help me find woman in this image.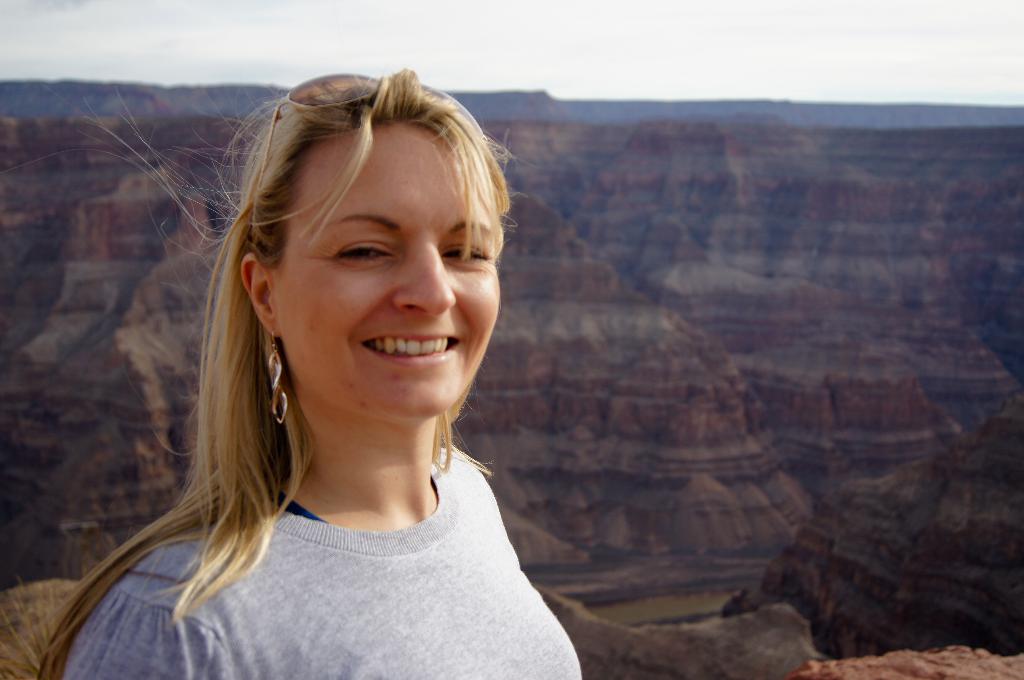
Found it: 51 77 611 674.
